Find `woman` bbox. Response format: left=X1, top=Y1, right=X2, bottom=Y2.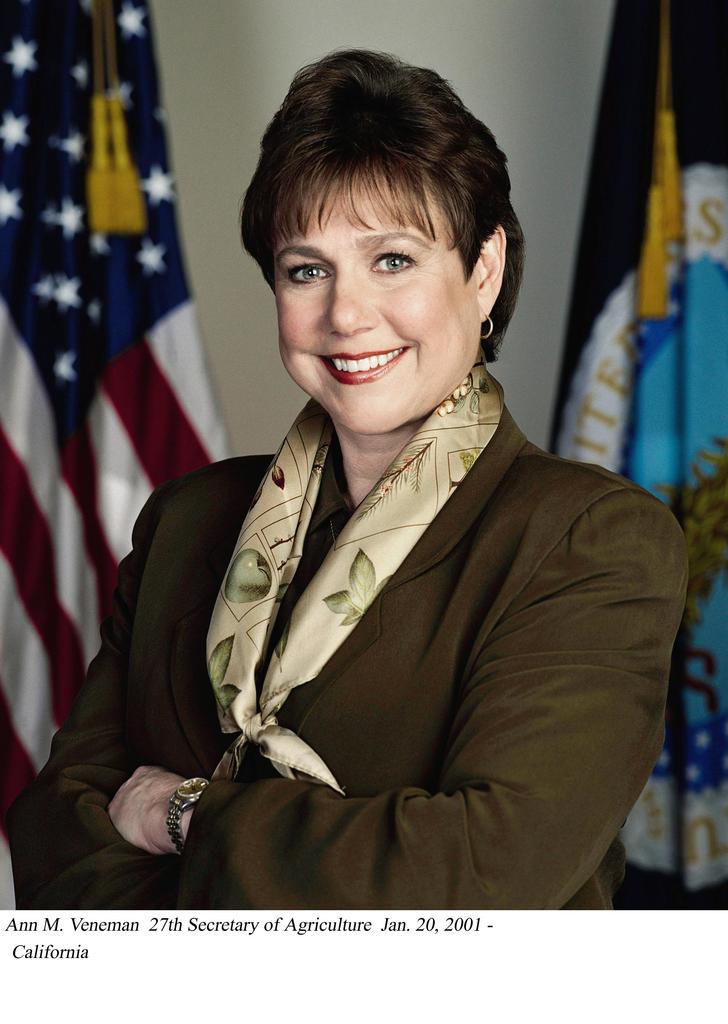
left=97, top=47, right=696, bottom=894.
